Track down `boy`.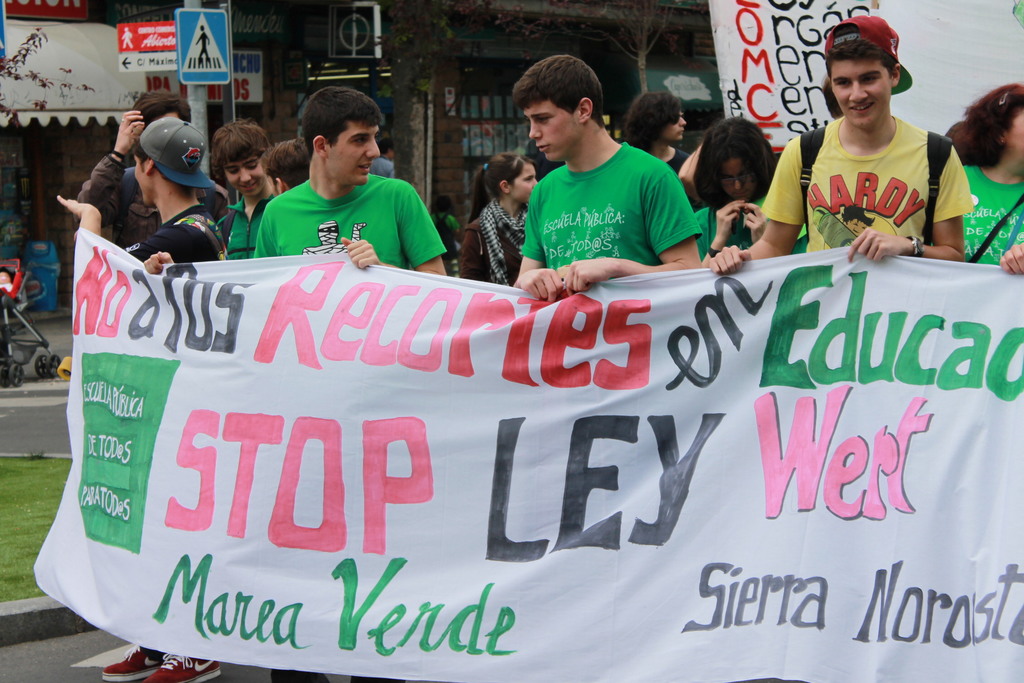
Tracked to [x1=740, y1=26, x2=991, y2=293].
